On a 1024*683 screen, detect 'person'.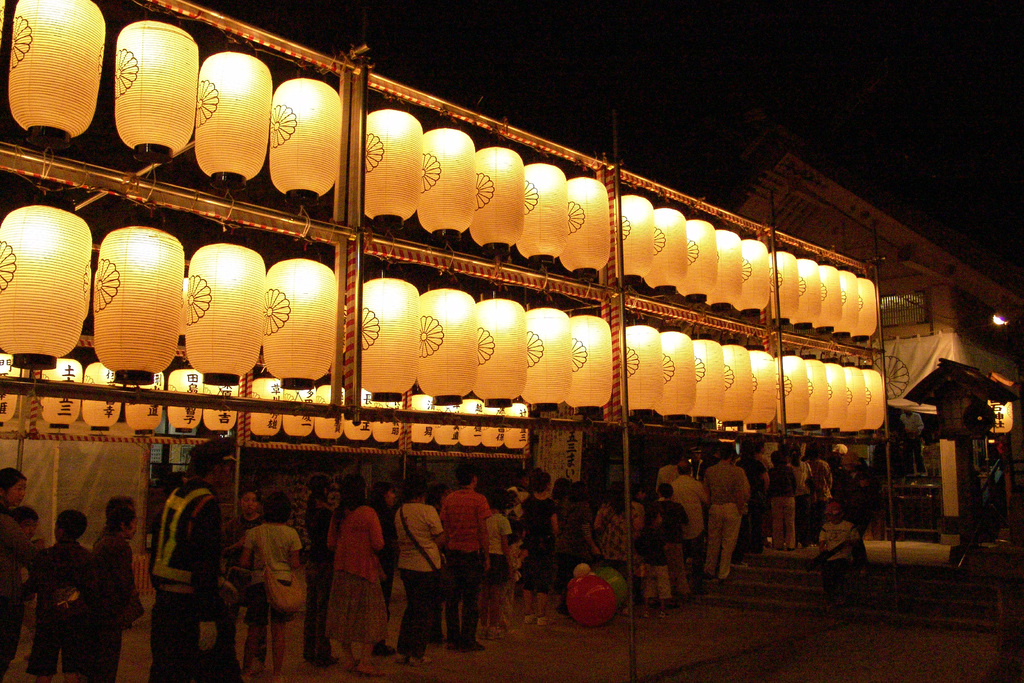
741 443 767 554.
